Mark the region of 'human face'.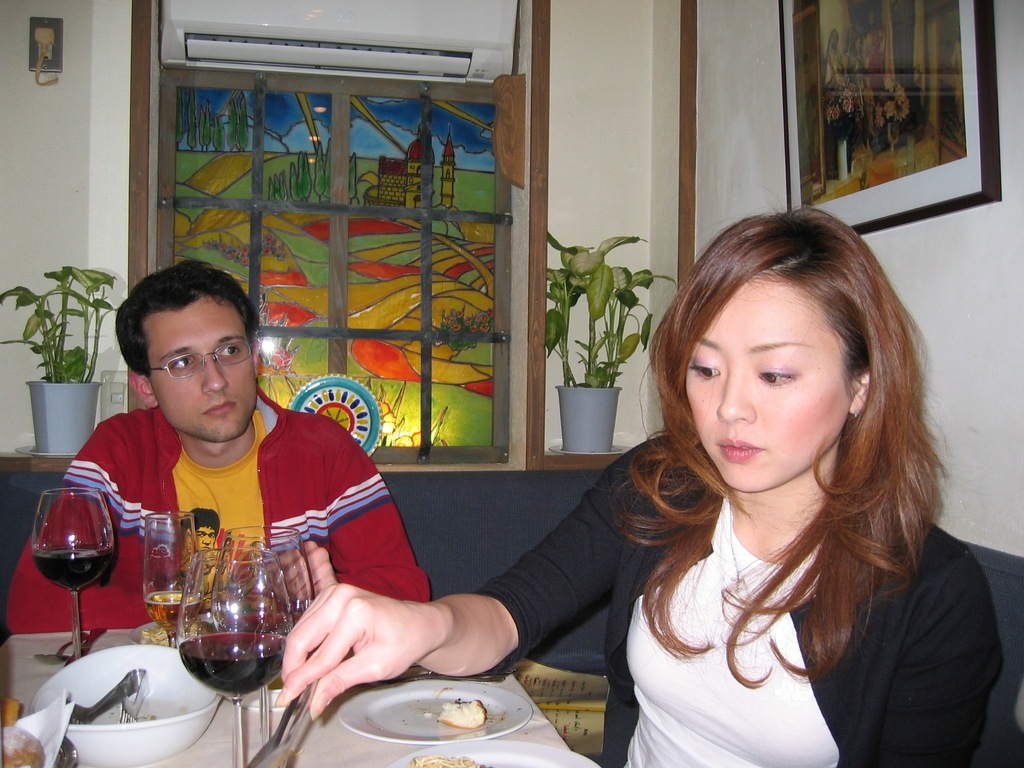
Region: {"x1": 683, "y1": 273, "x2": 849, "y2": 494}.
